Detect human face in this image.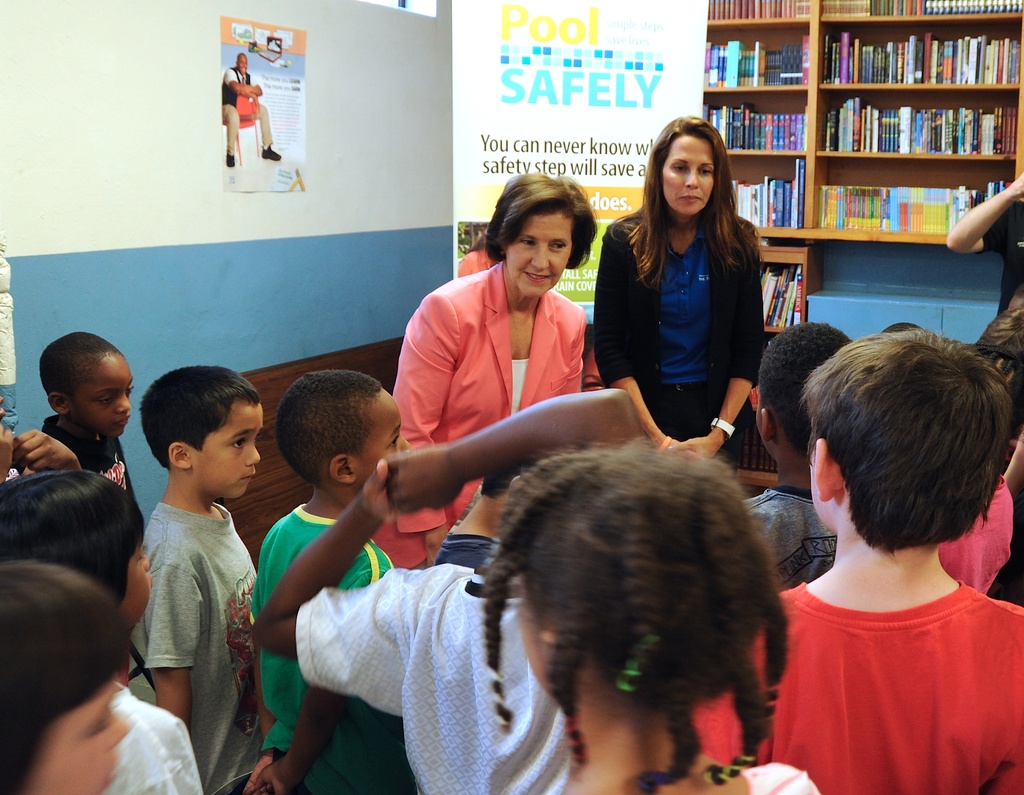
Detection: Rect(508, 211, 572, 297).
